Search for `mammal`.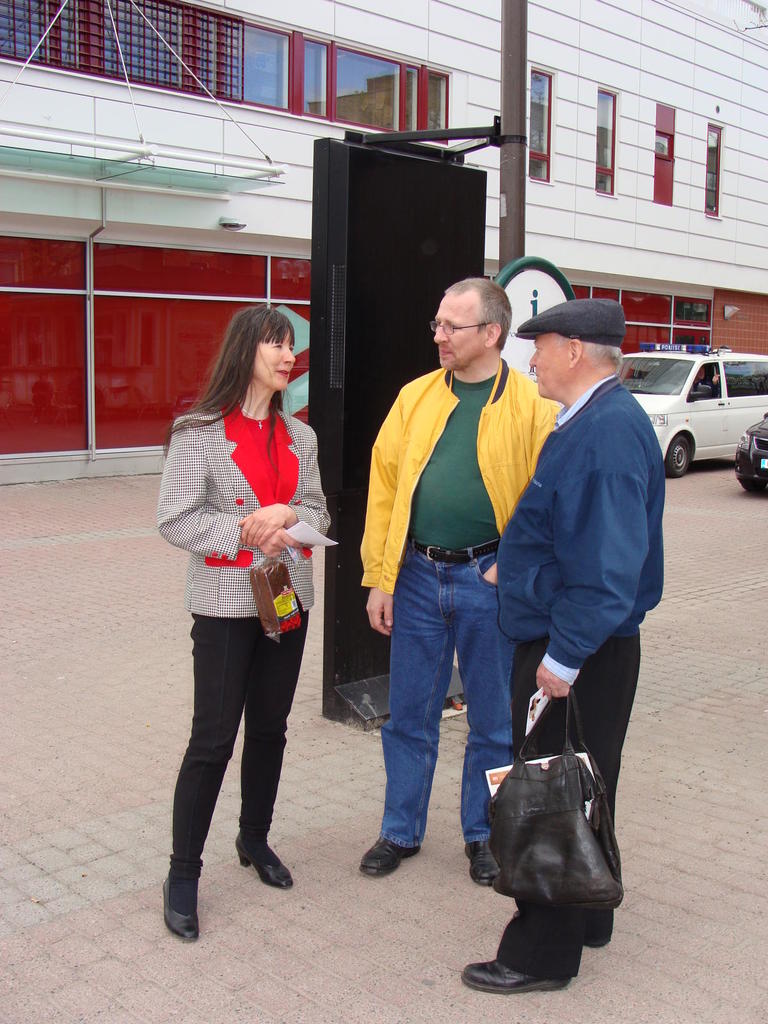
Found at box=[358, 274, 565, 879].
